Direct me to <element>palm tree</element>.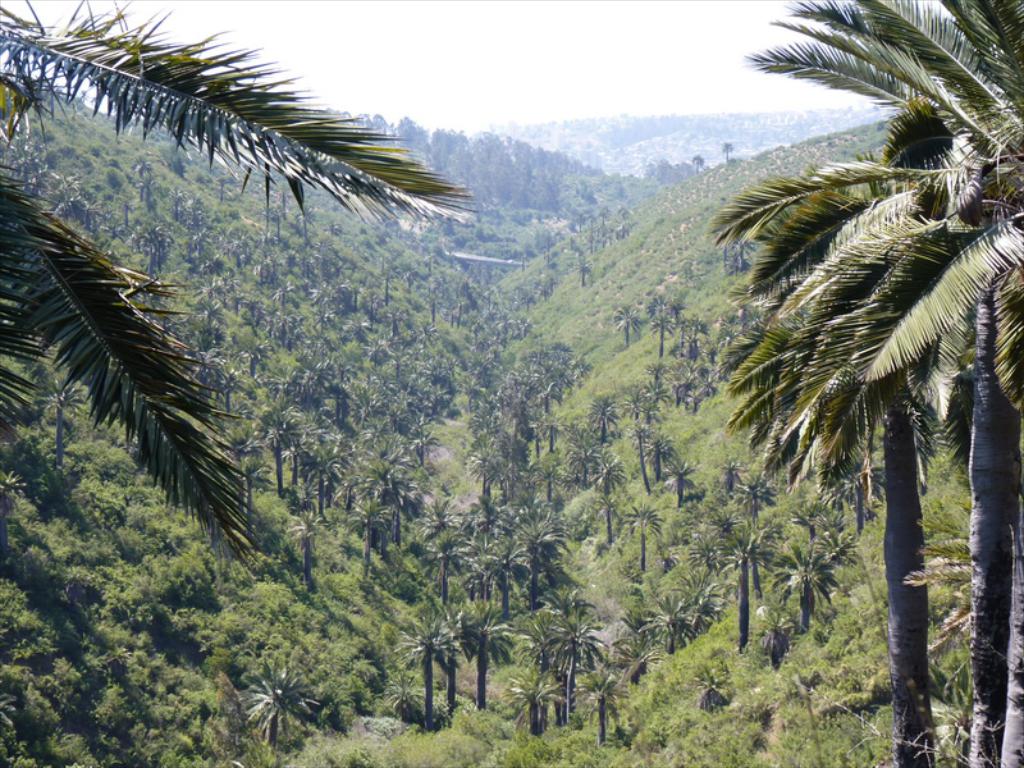
Direction: 740, 0, 1023, 767.
